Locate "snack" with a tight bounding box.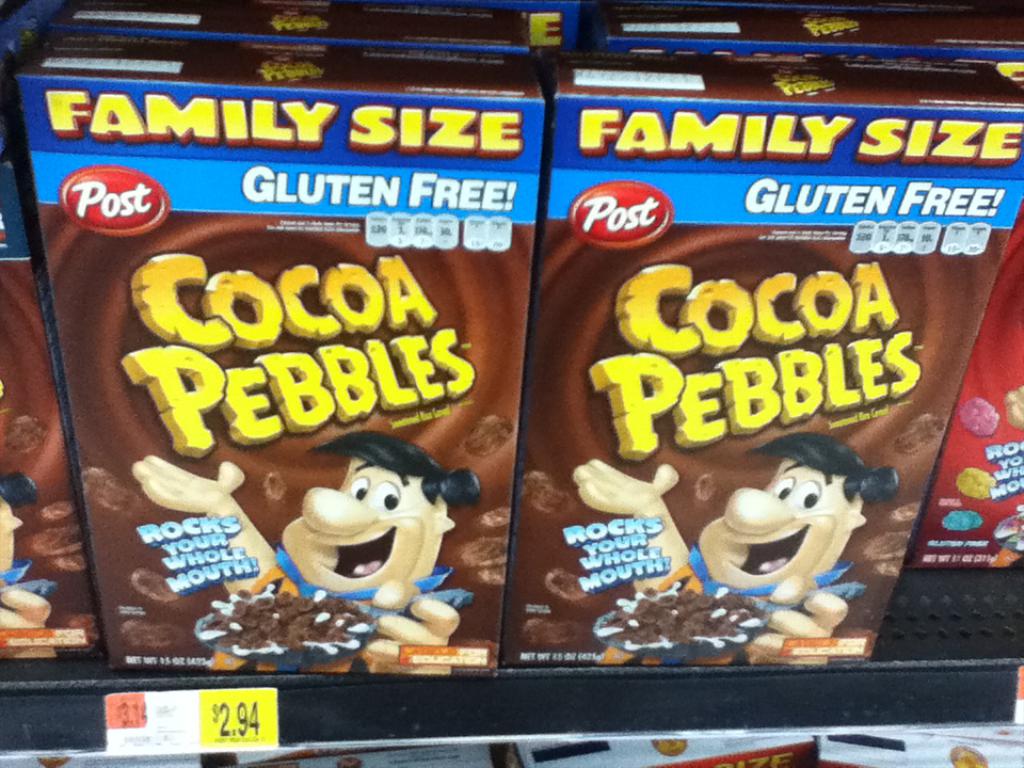
Rect(528, 469, 569, 510).
